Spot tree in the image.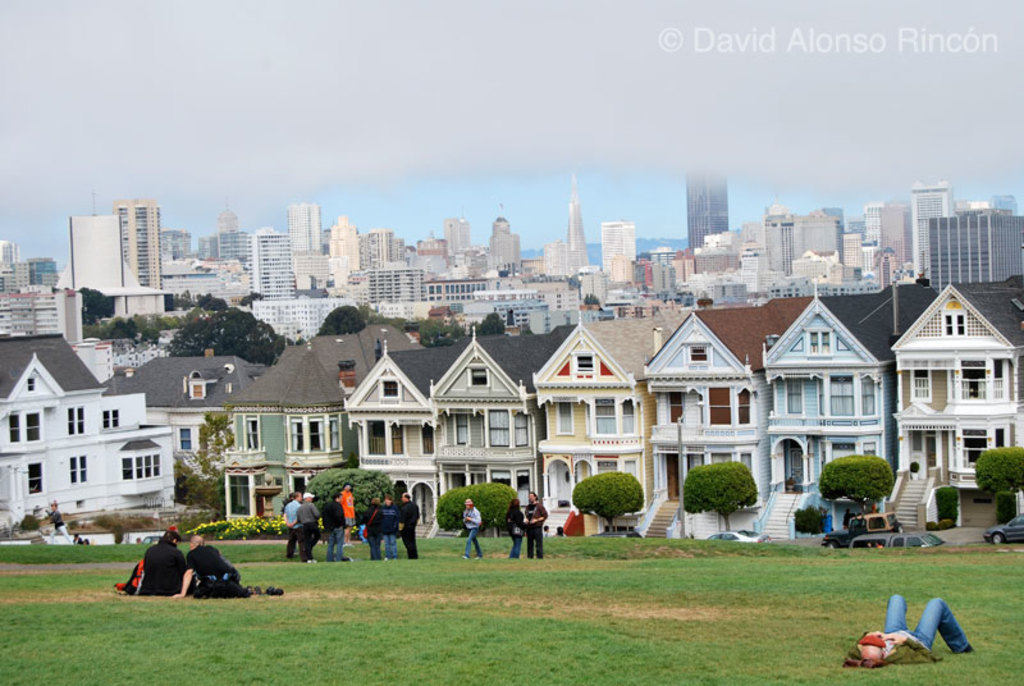
tree found at <region>165, 303, 300, 371</region>.
